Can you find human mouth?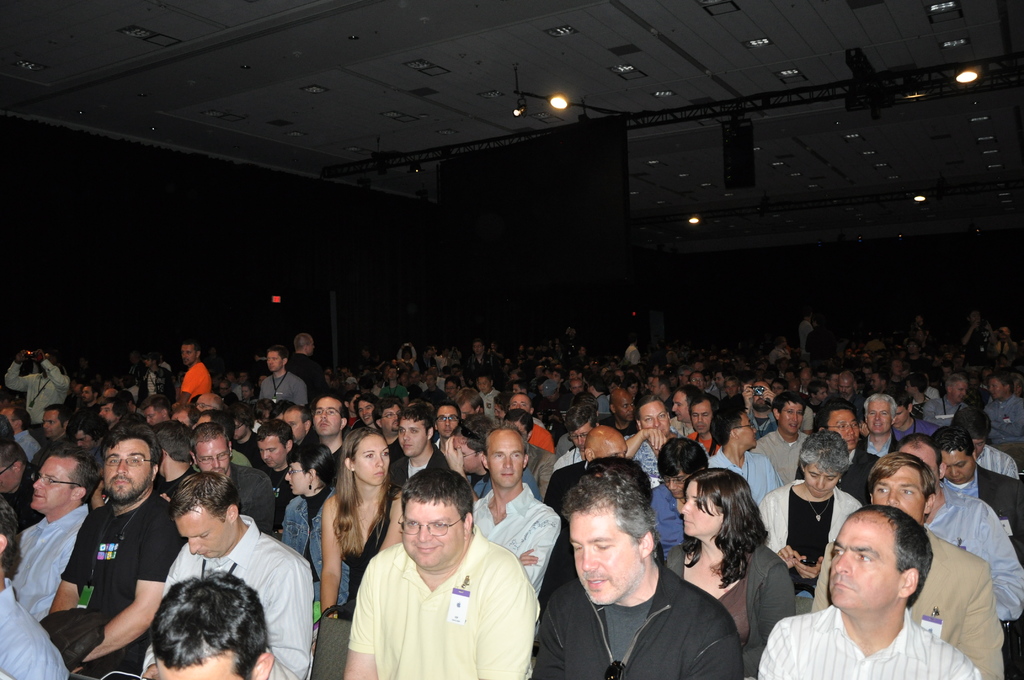
Yes, bounding box: pyautogui.locateOnScreen(360, 416, 371, 421).
